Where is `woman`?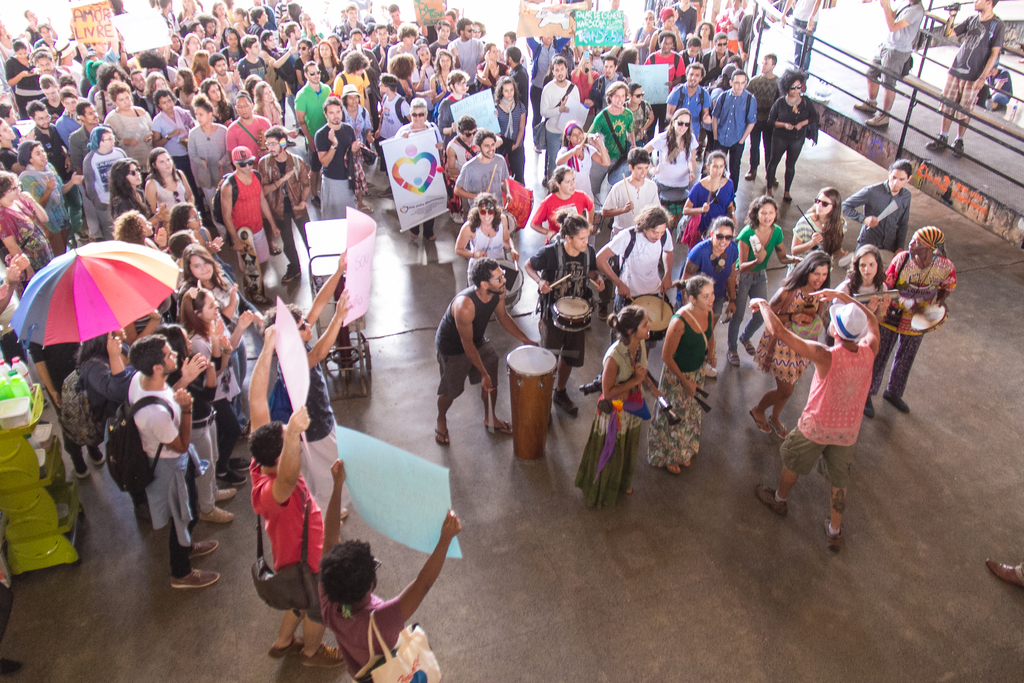
region(0, 177, 63, 287).
